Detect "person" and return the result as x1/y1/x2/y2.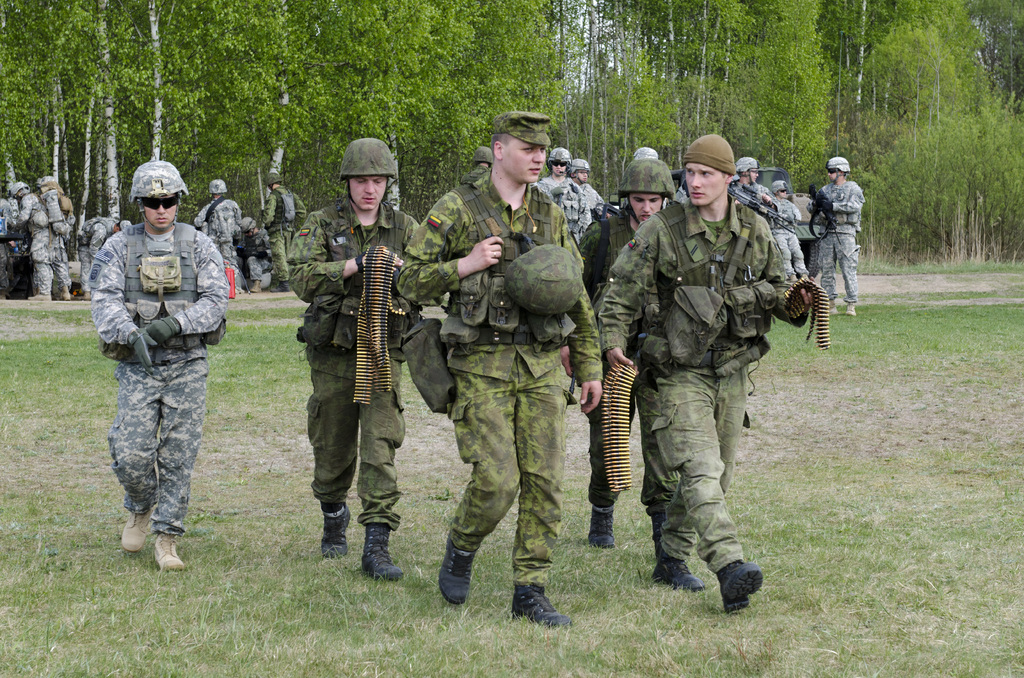
596/133/815/619.
